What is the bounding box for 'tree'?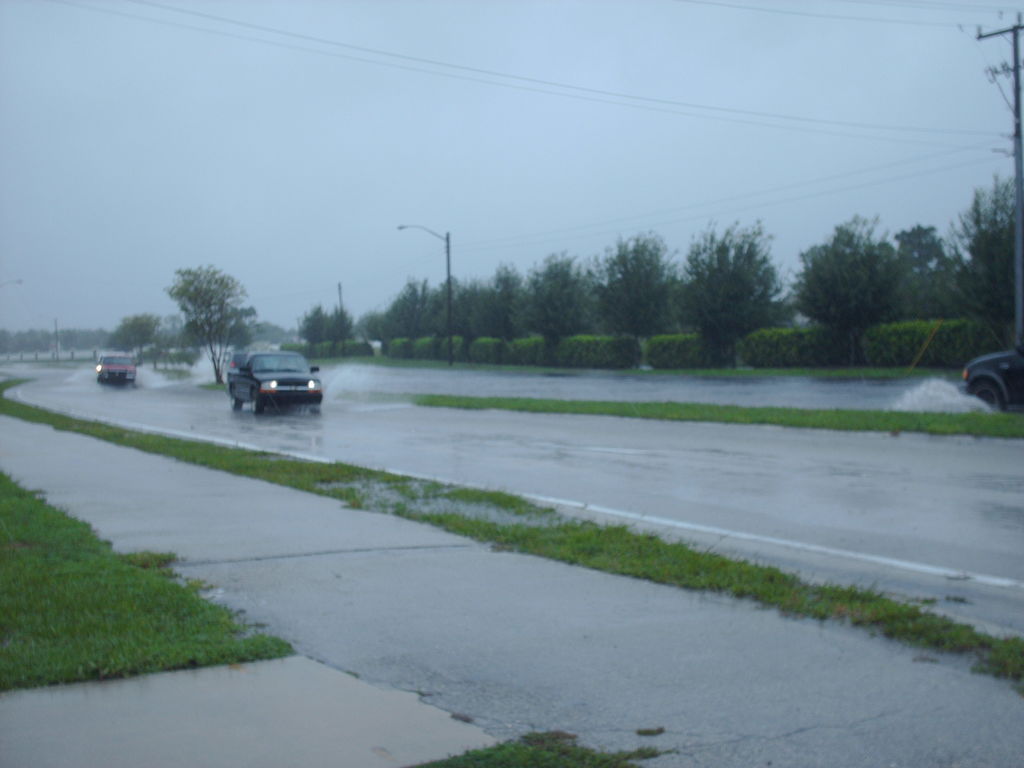
<box>879,214,970,316</box>.
